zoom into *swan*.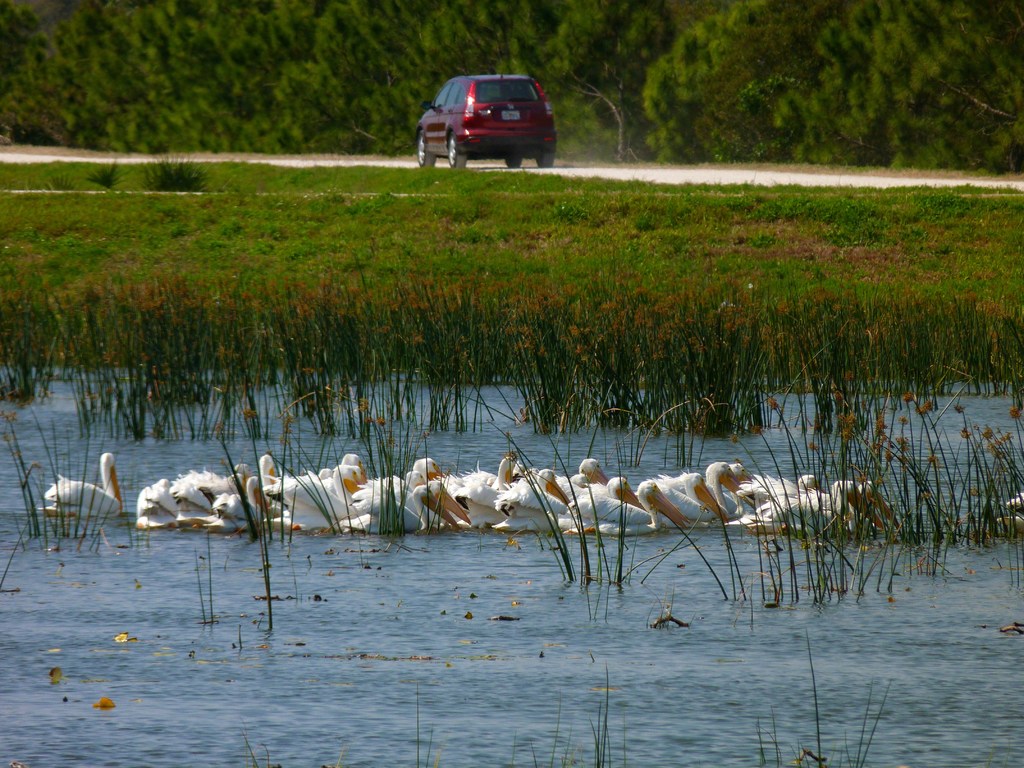
Zoom target: (42,445,127,521).
